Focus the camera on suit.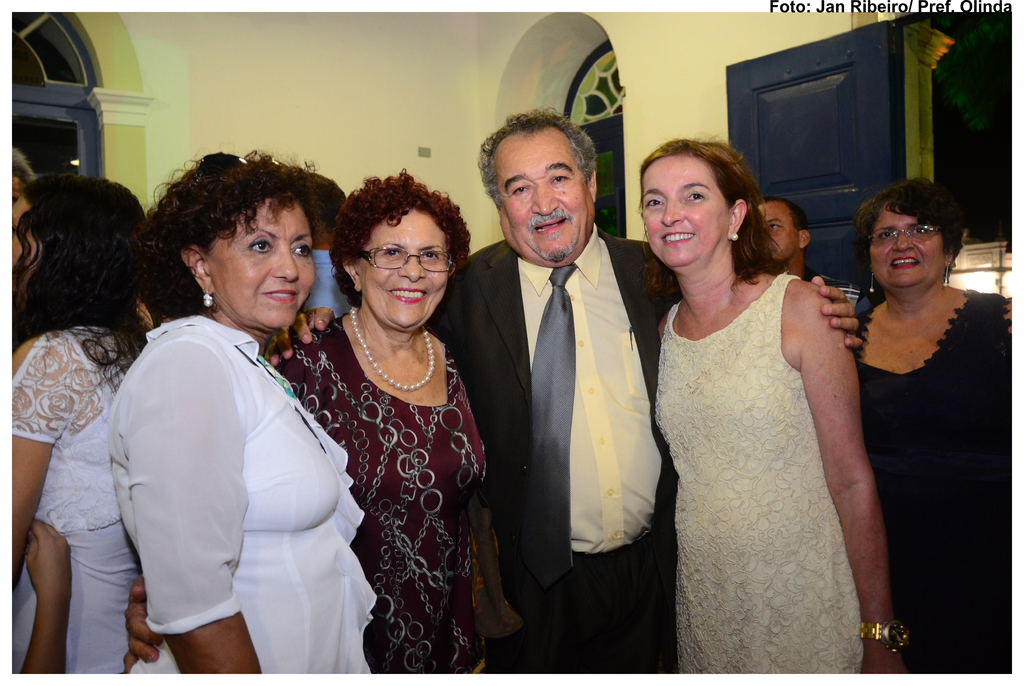
Focus region: (426,221,684,672).
